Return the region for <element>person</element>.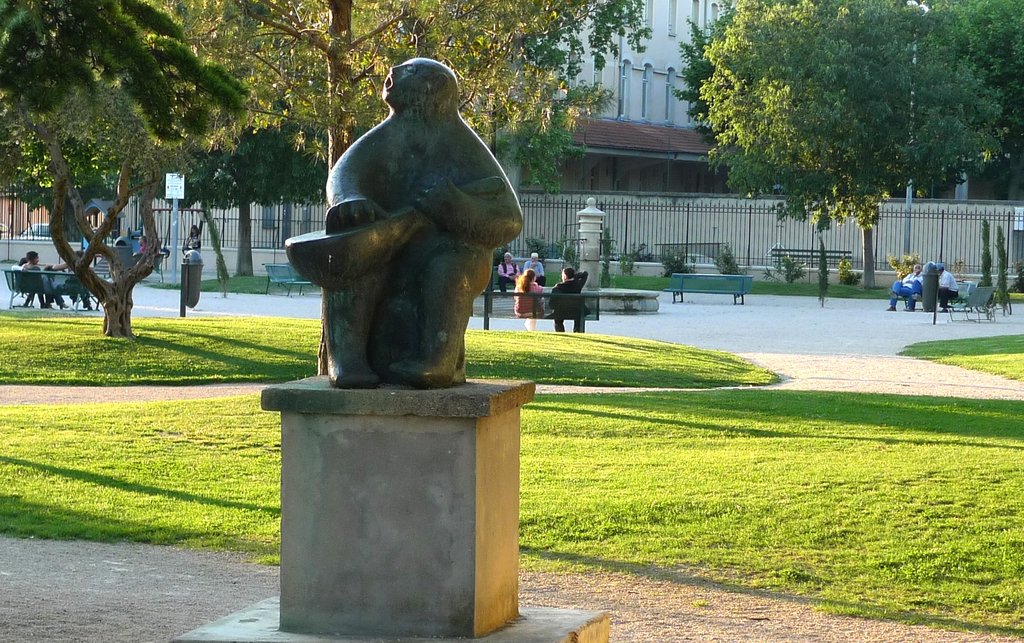
x1=181 y1=220 x2=206 y2=257.
